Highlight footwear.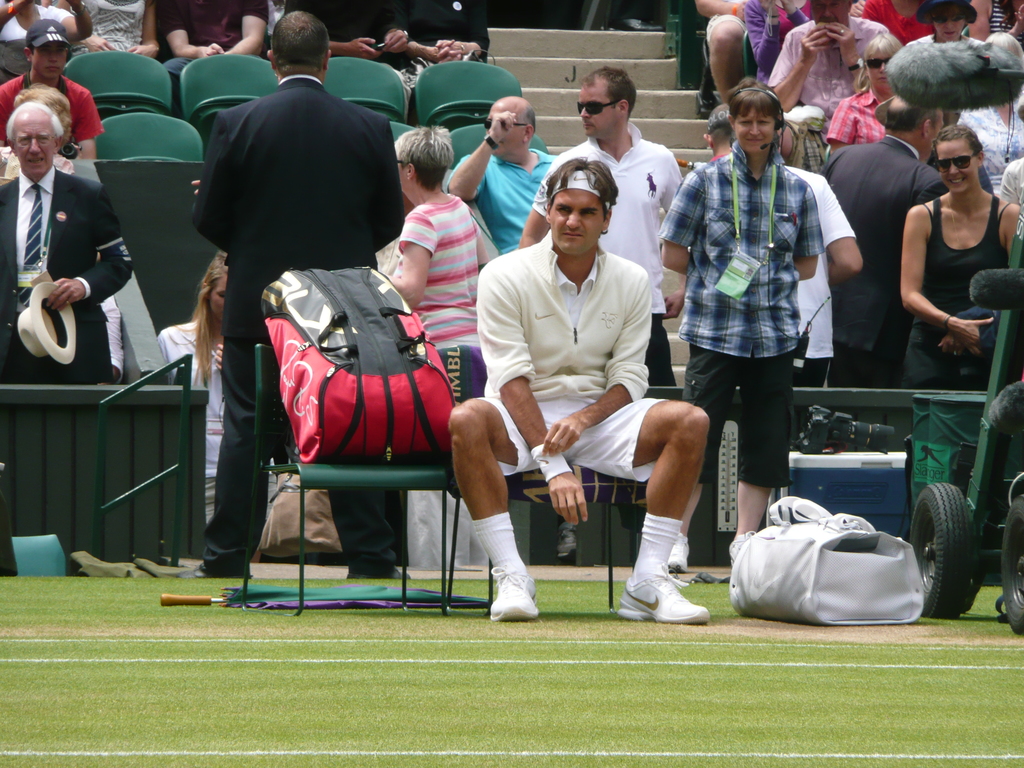
Highlighted region: box(670, 535, 689, 570).
